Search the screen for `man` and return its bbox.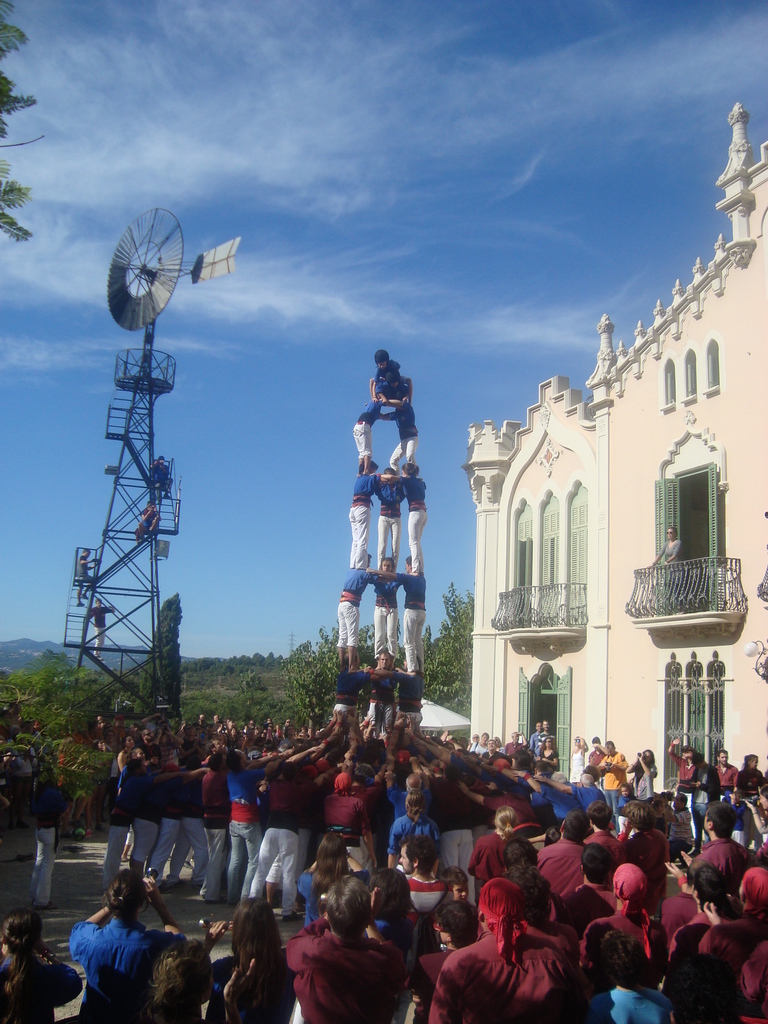
Found: (left=712, top=749, right=737, bottom=802).
